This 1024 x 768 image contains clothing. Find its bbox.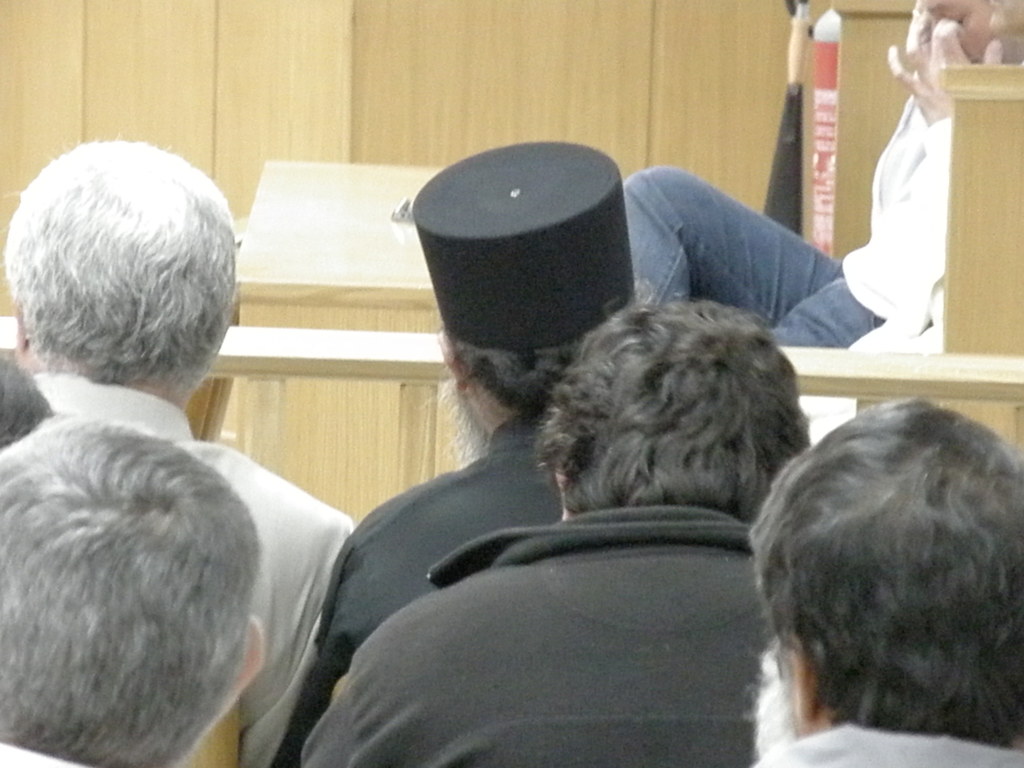
bbox=(31, 362, 406, 767).
